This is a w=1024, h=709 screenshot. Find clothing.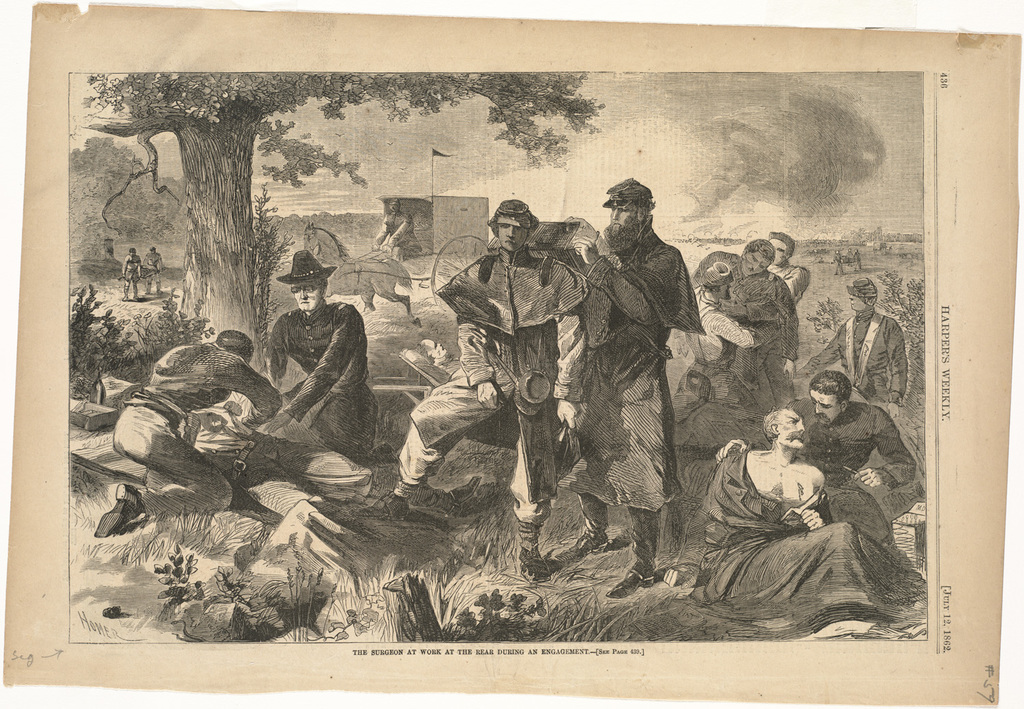
Bounding box: [left=390, top=228, right=595, bottom=510].
